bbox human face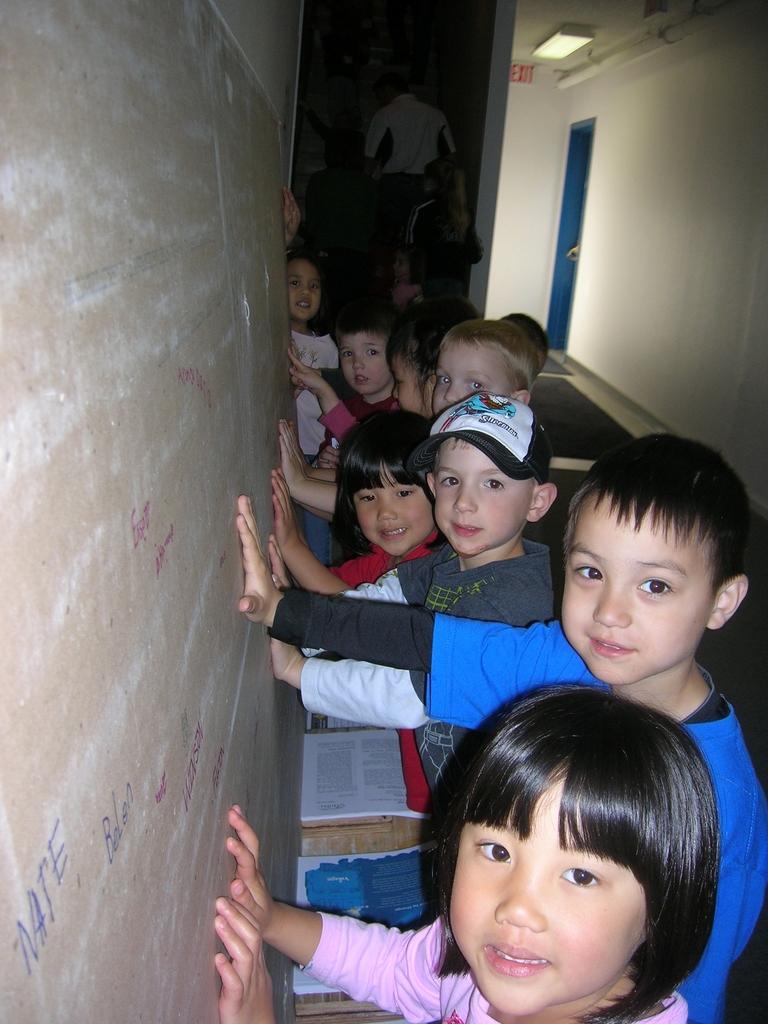
locate(431, 342, 510, 413)
